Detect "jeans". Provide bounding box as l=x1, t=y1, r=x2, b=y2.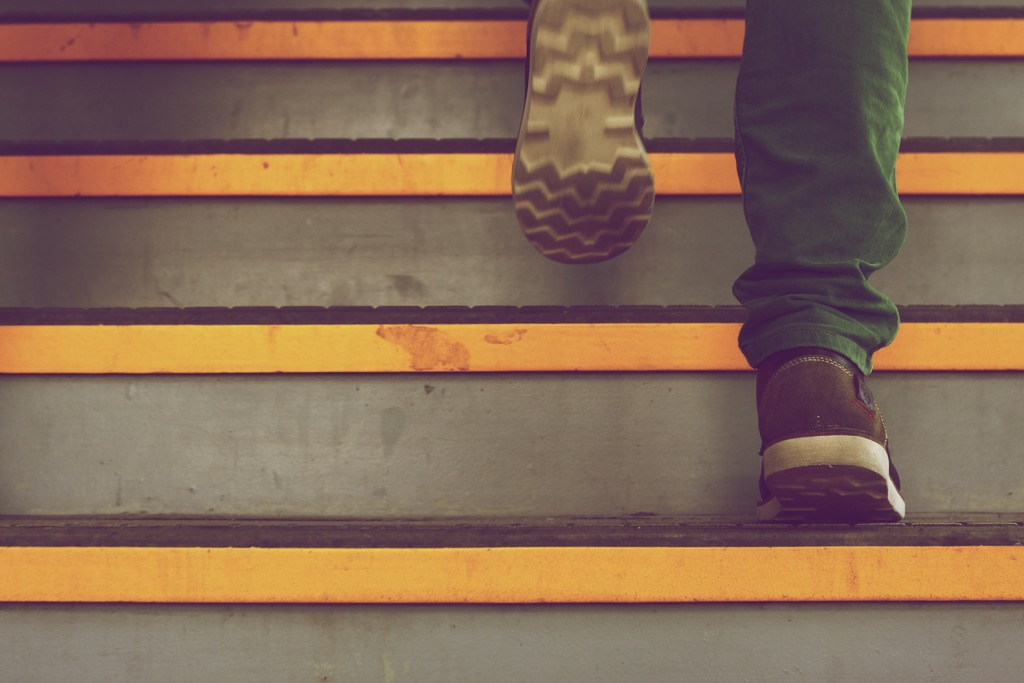
l=729, t=0, r=924, b=377.
